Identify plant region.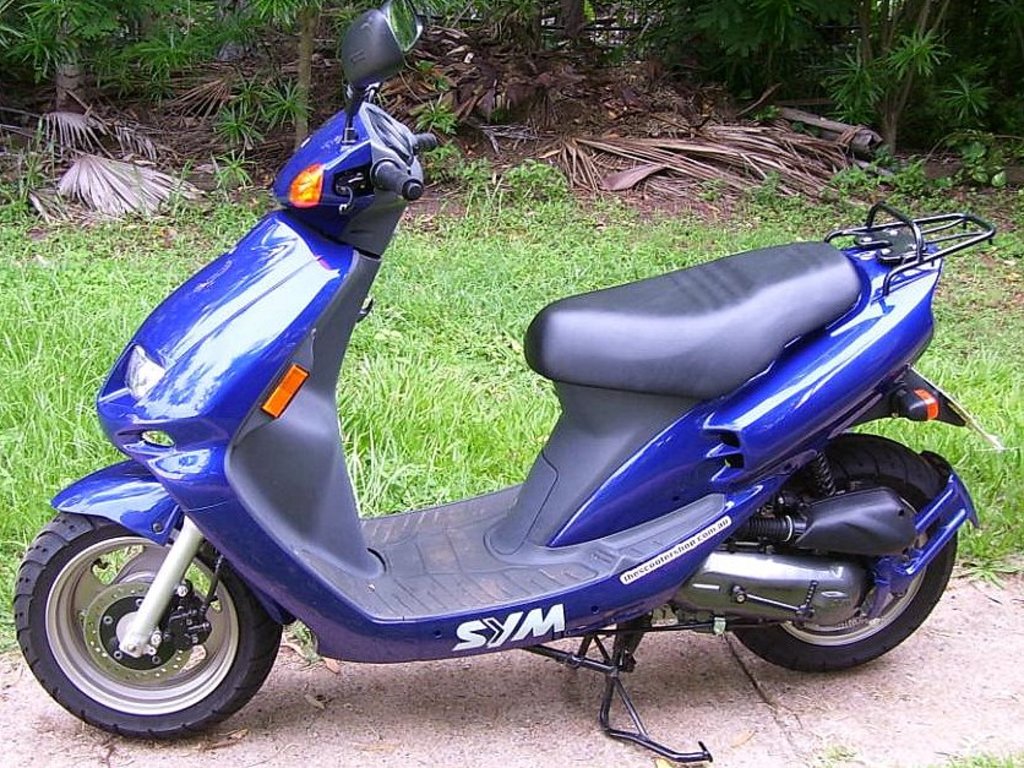
Region: box=[222, 71, 306, 148].
